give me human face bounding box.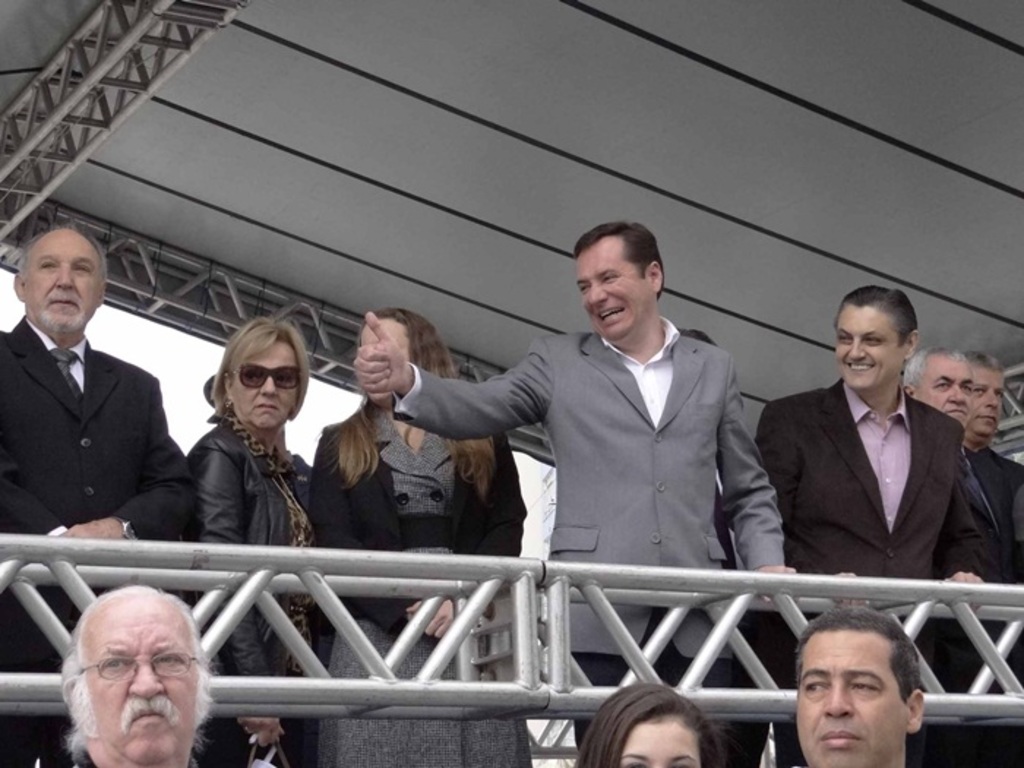
(233, 339, 300, 429).
